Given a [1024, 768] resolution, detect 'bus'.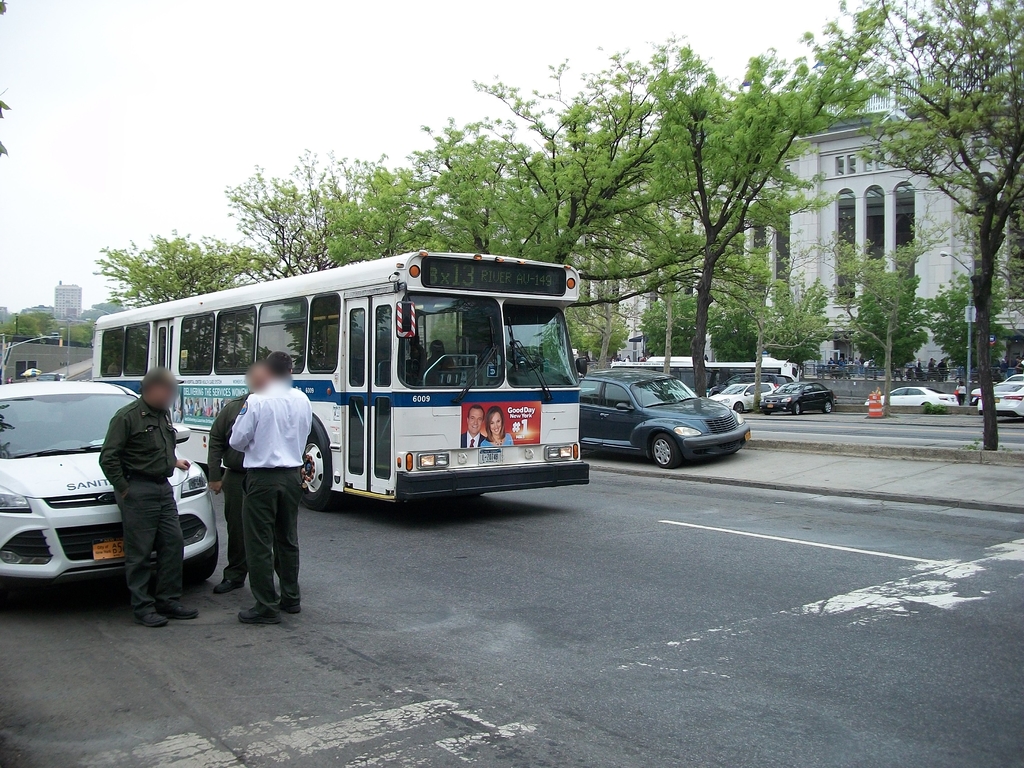
l=612, t=356, r=801, b=399.
